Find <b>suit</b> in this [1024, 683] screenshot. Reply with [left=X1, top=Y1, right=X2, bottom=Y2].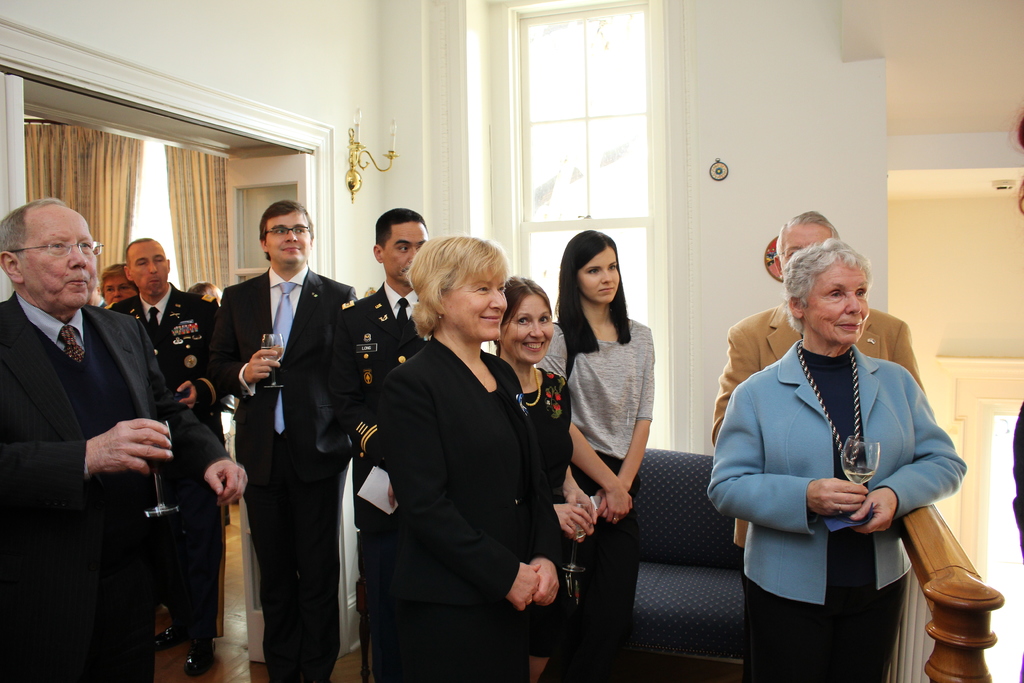
[left=374, top=336, right=563, bottom=682].
